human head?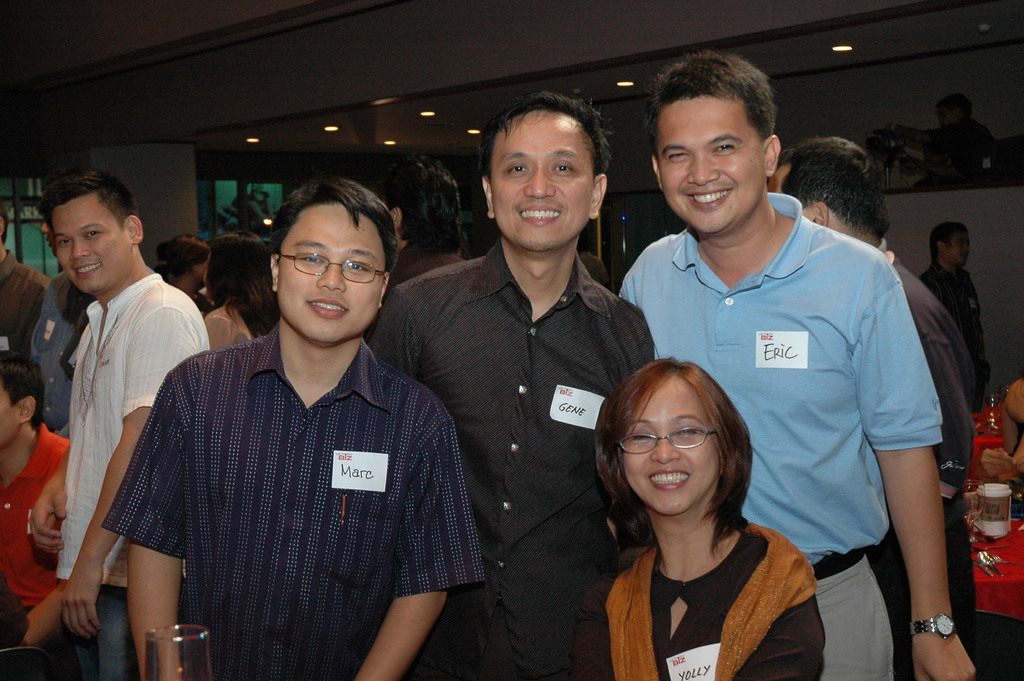
crop(206, 233, 254, 303)
